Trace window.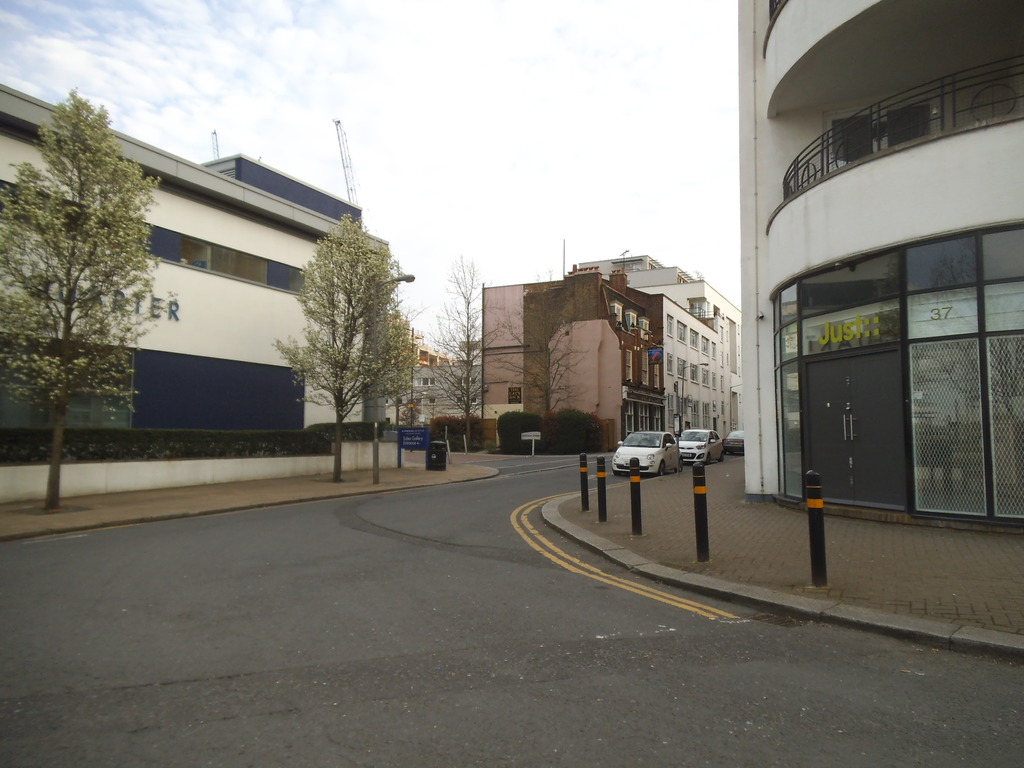
Traced to [left=688, top=360, right=698, bottom=385].
